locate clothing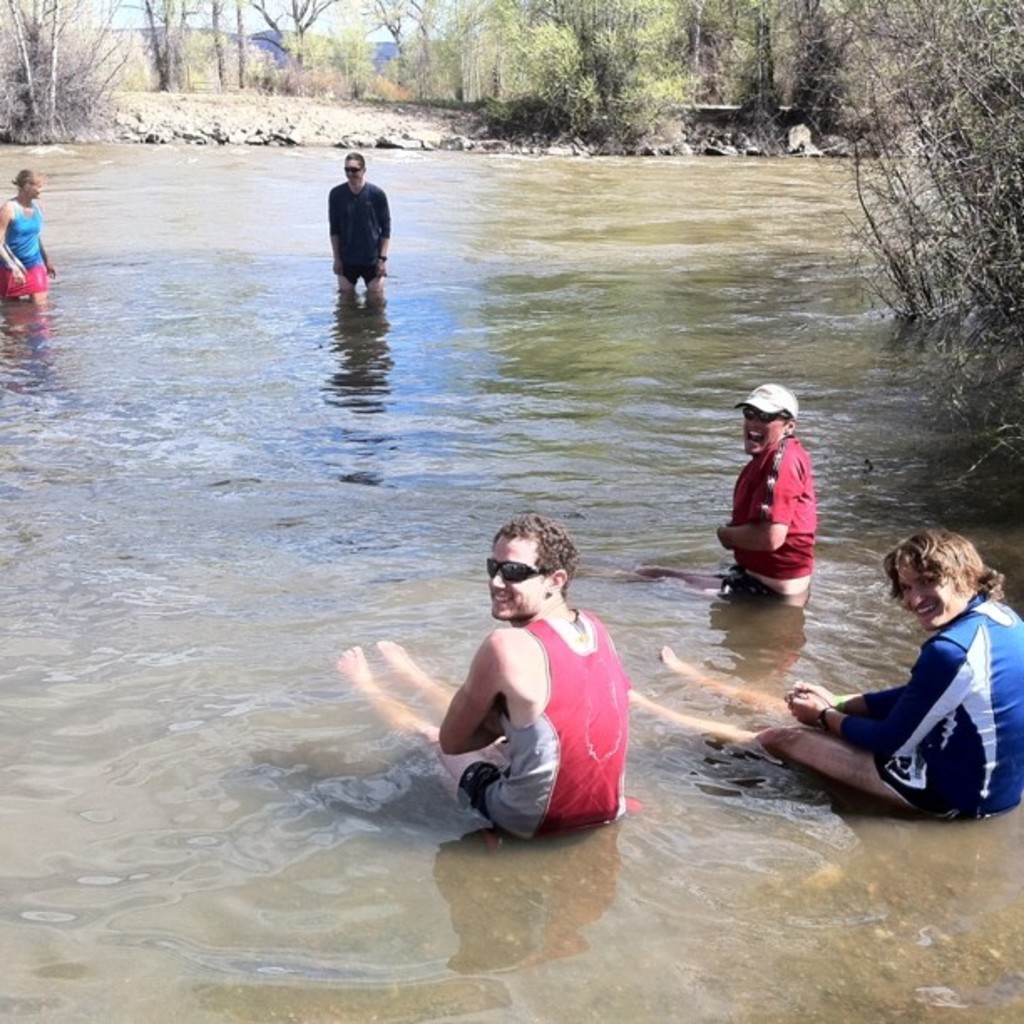
pyautogui.locateOnScreen(470, 584, 654, 835)
